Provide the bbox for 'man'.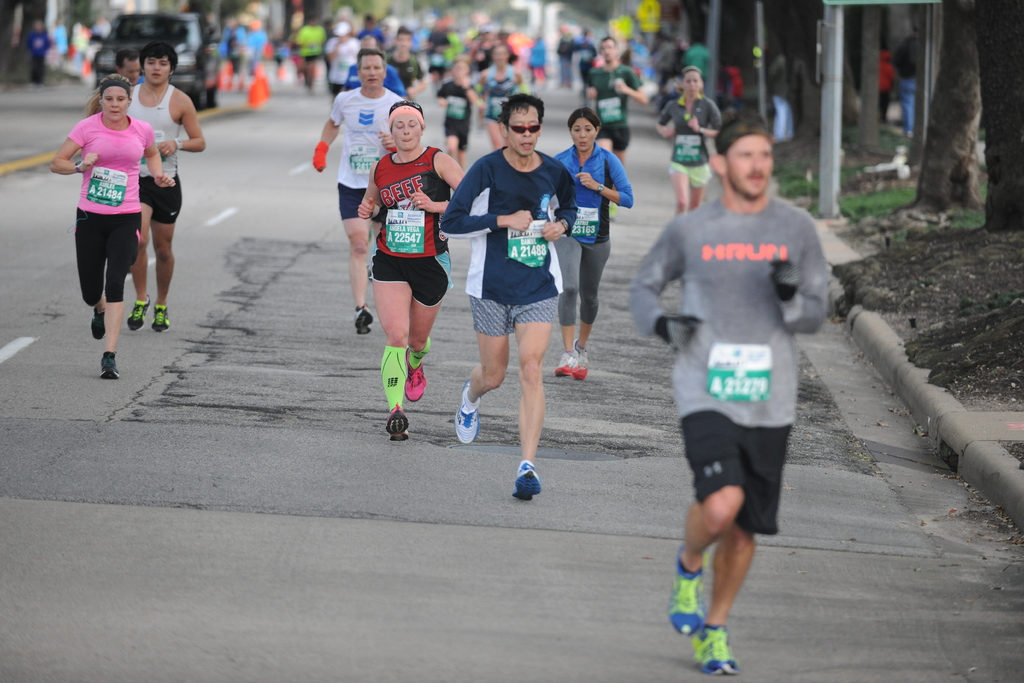
<box>127,44,205,335</box>.
